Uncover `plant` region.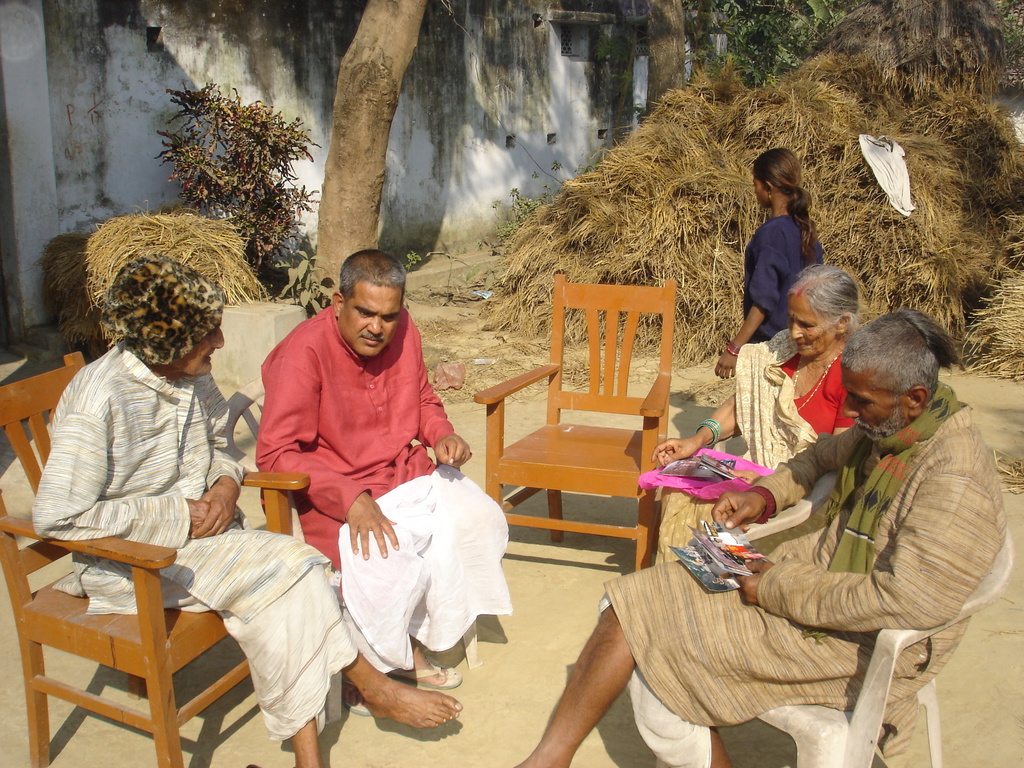
Uncovered: select_region(490, 188, 545, 266).
